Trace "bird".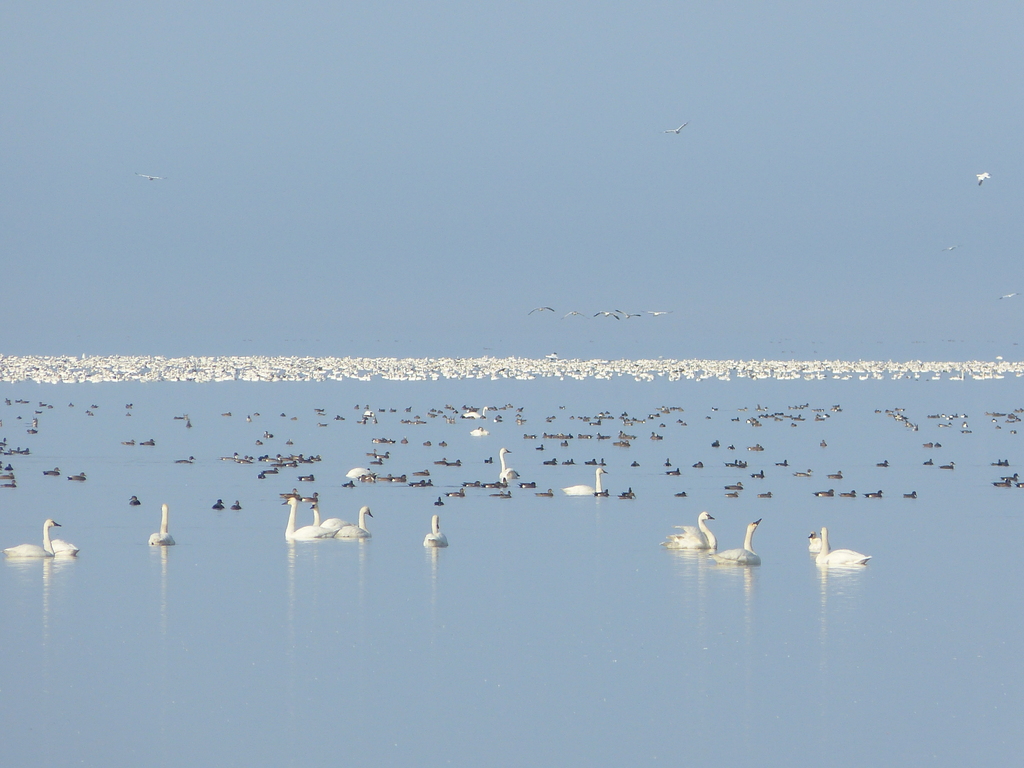
Traced to left=645, top=307, right=675, bottom=319.
